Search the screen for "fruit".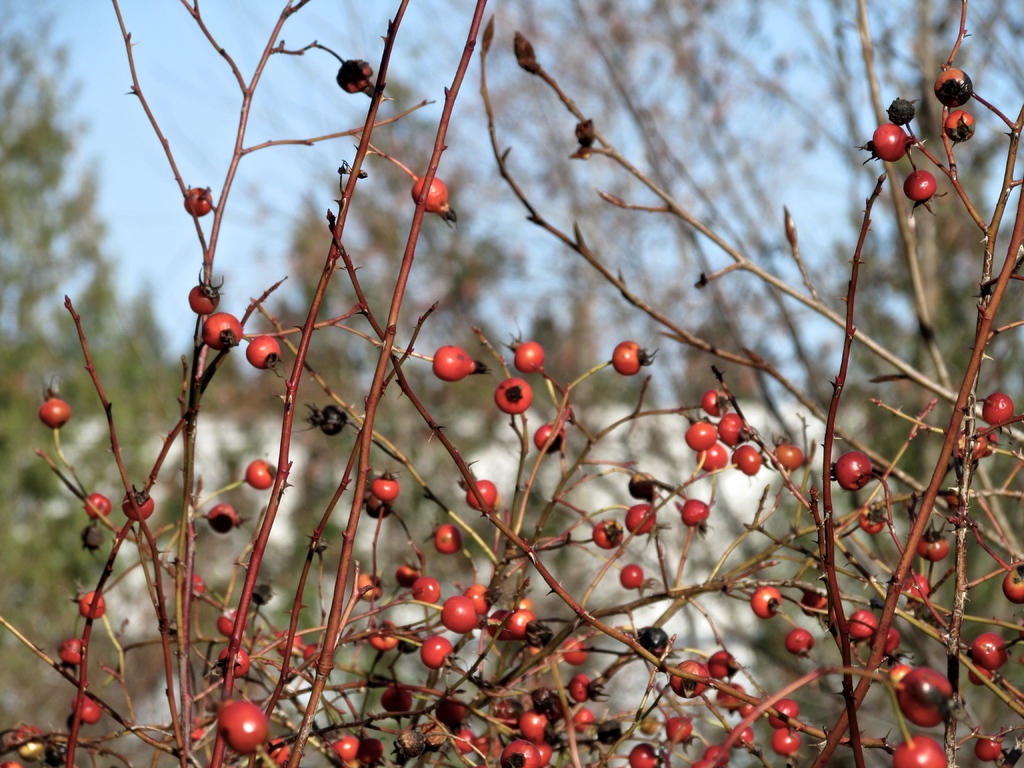
Found at 454:461:499:515.
